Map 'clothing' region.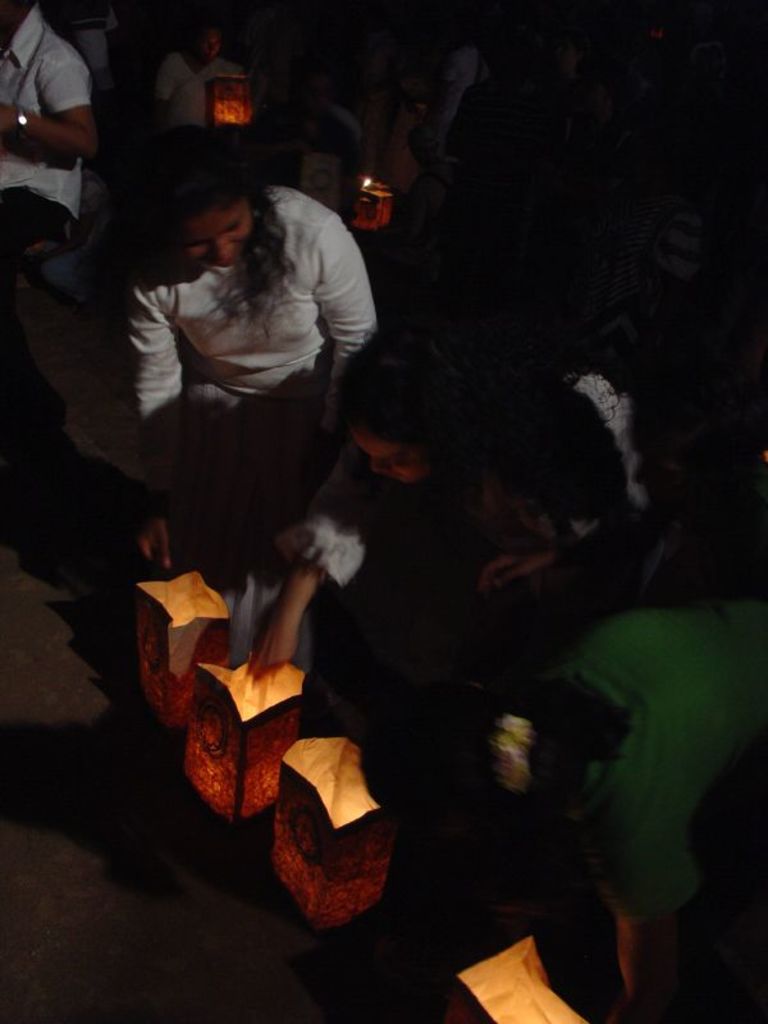
Mapped to [525, 598, 767, 920].
